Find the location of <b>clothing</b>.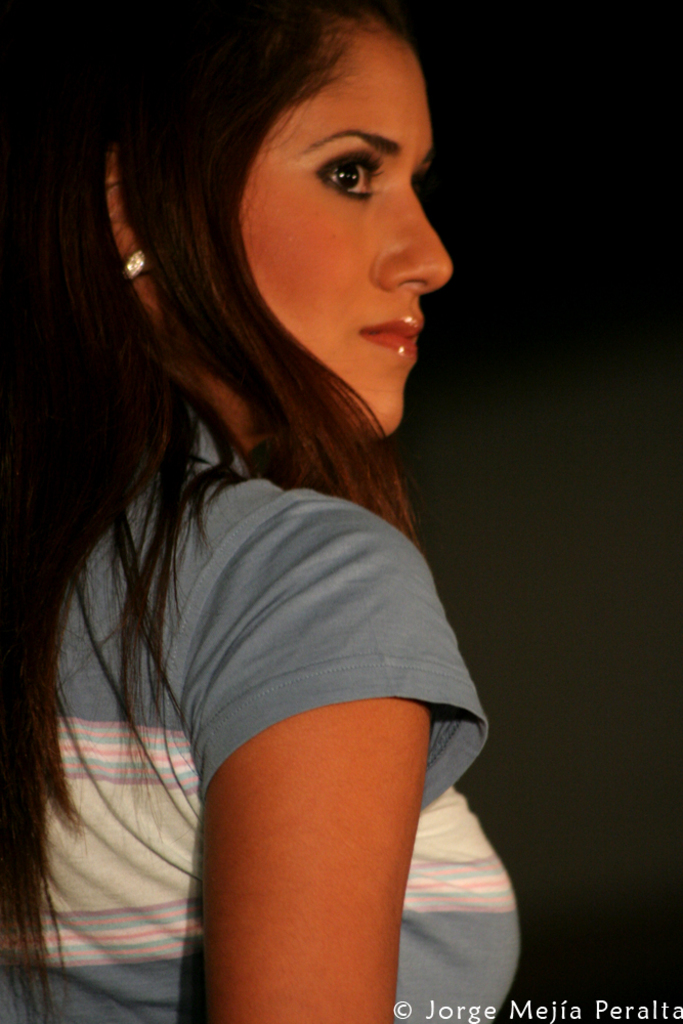
Location: <bbox>135, 386, 486, 972</bbox>.
